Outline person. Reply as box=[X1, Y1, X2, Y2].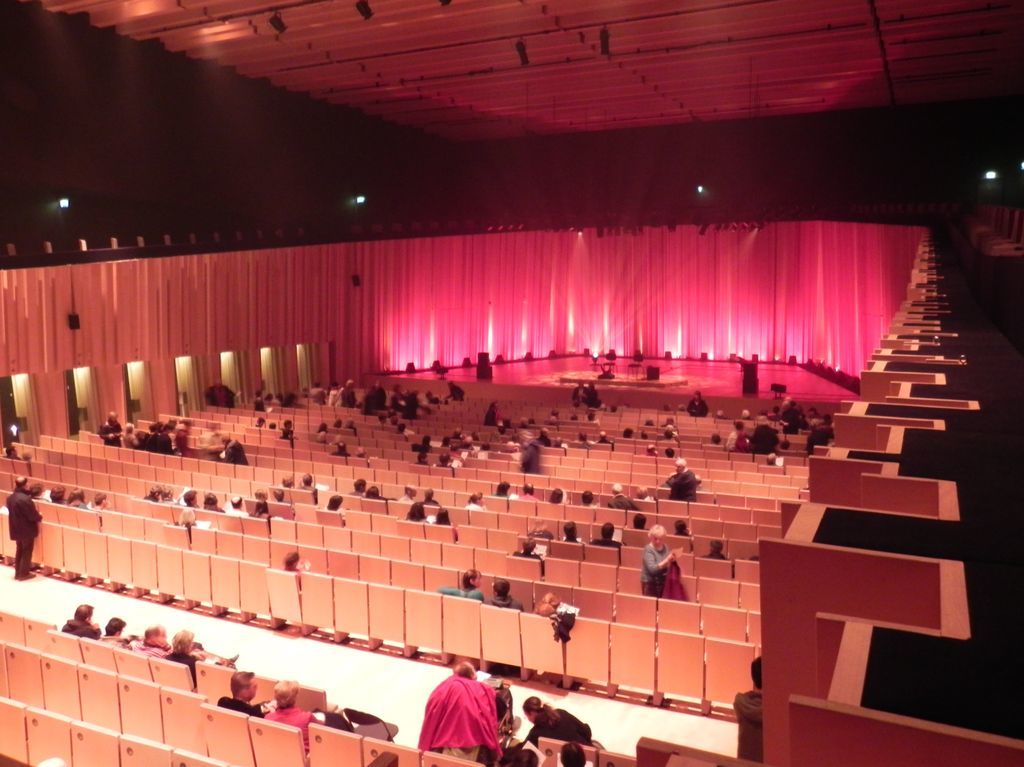
box=[737, 363, 761, 397].
